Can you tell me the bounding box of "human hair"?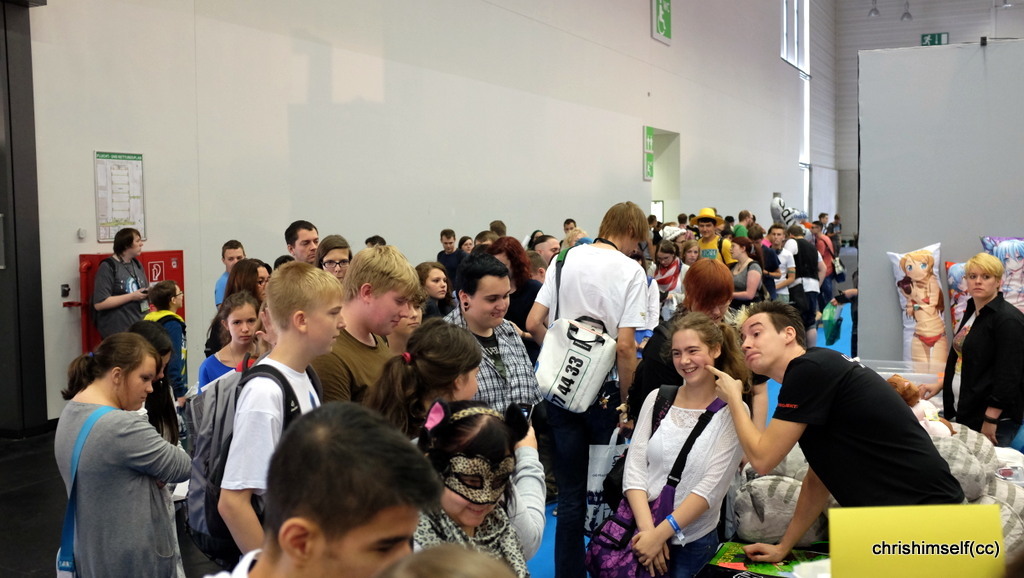
select_region(678, 255, 736, 314).
